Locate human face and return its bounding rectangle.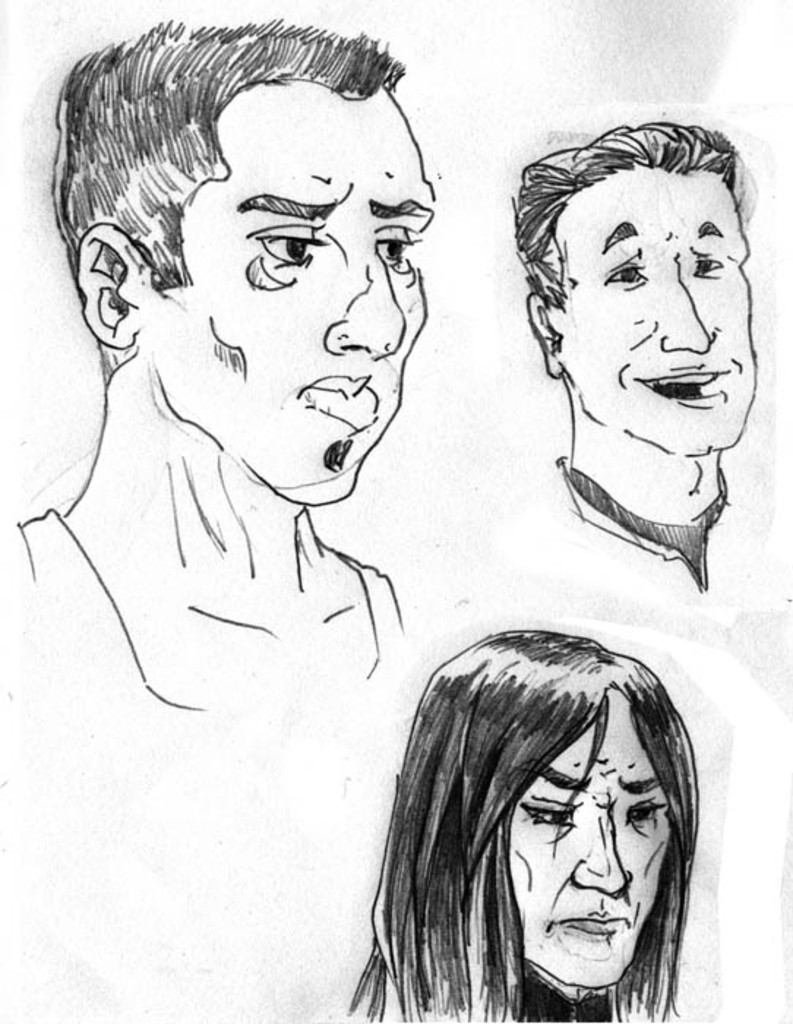
rect(505, 685, 676, 987).
